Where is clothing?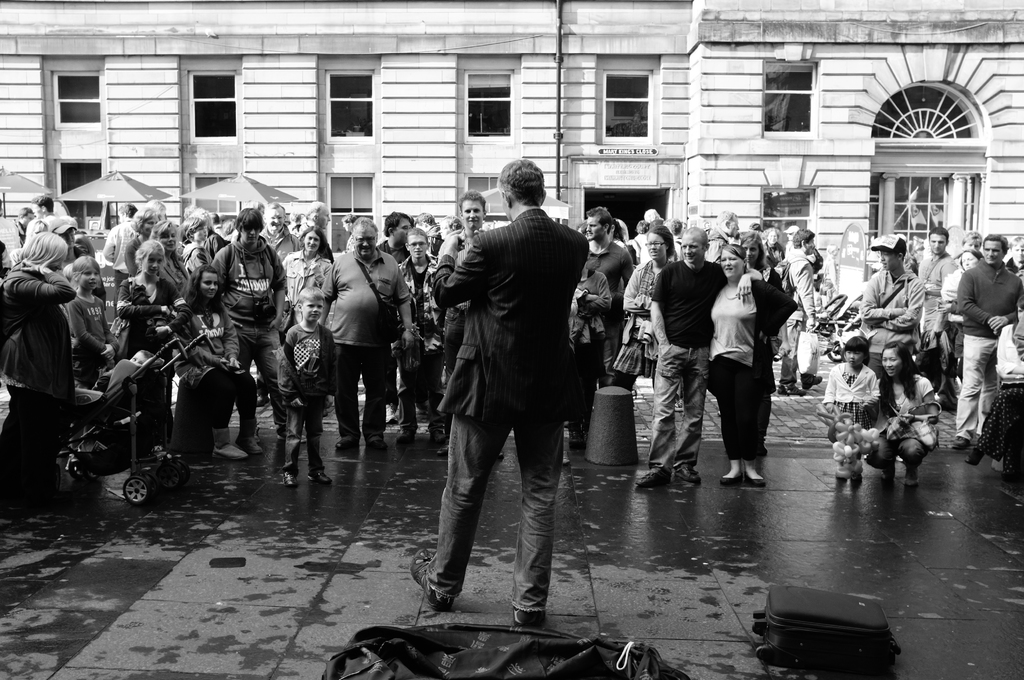
[x1=652, y1=257, x2=726, y2=466].
